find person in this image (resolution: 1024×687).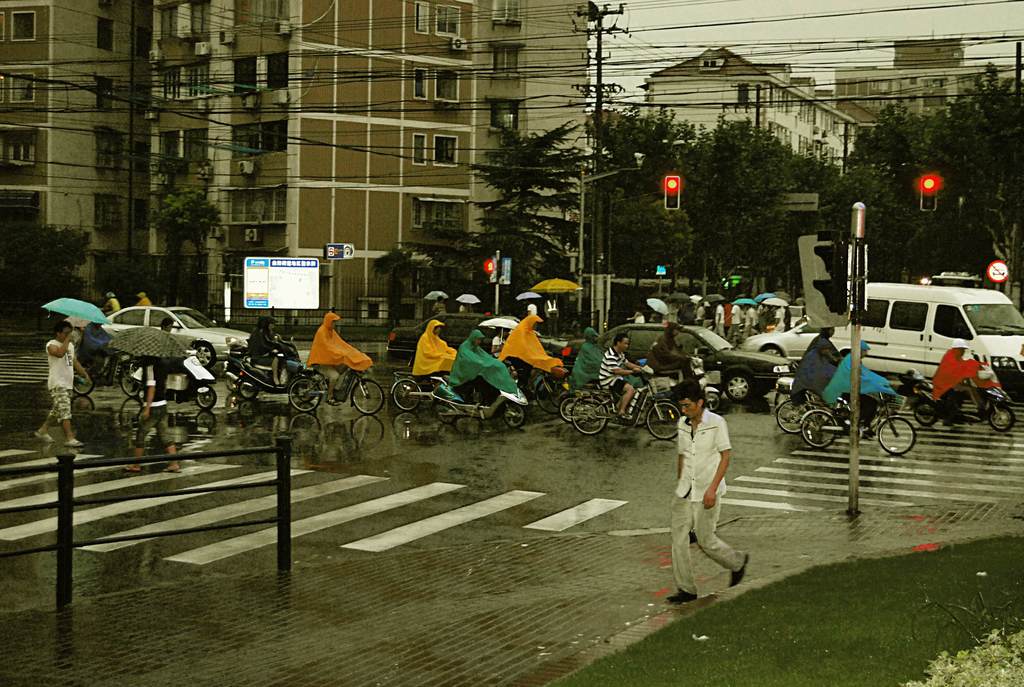
824, 338, 897, 432.
